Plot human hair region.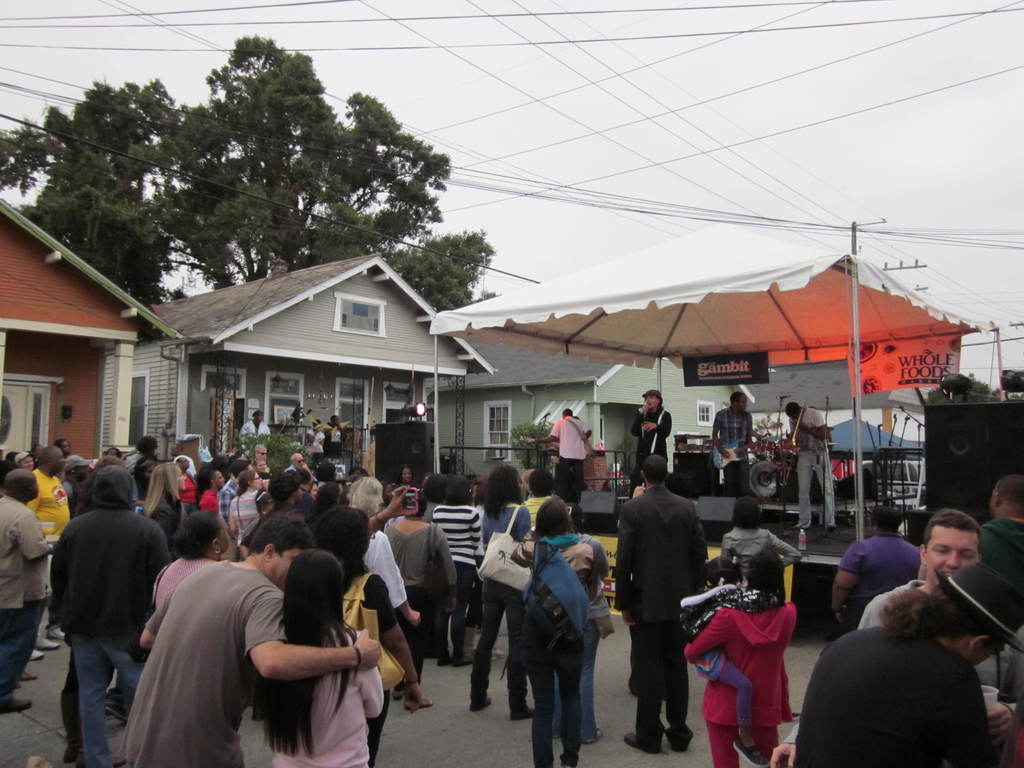
Plotted at crop(195, 467, 213, 495).
